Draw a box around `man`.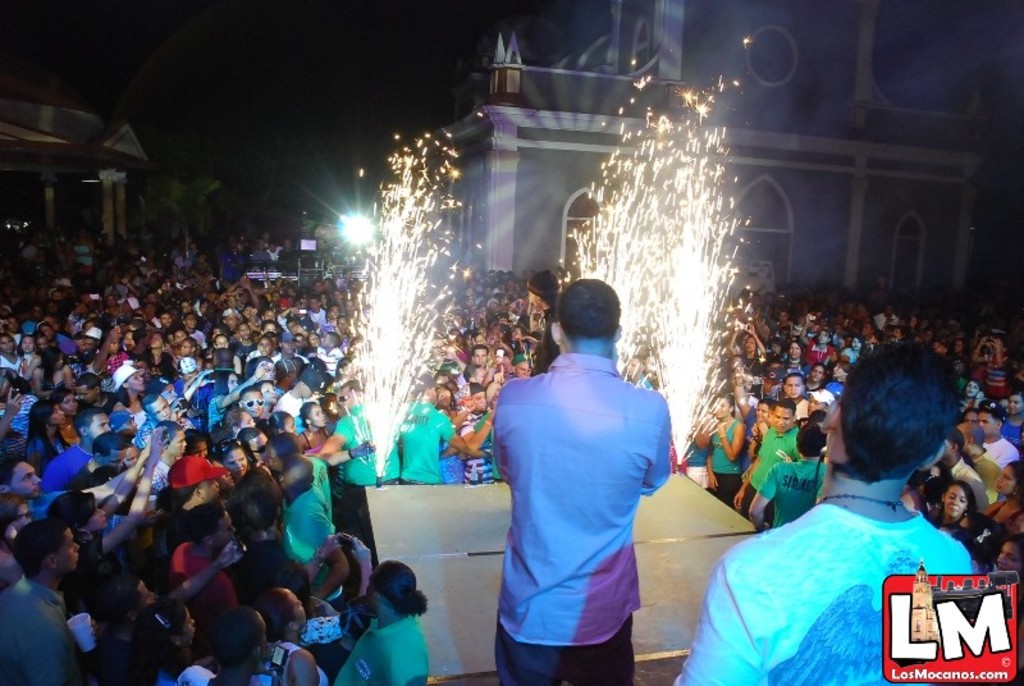
detection(275, 361, 323, 415).
